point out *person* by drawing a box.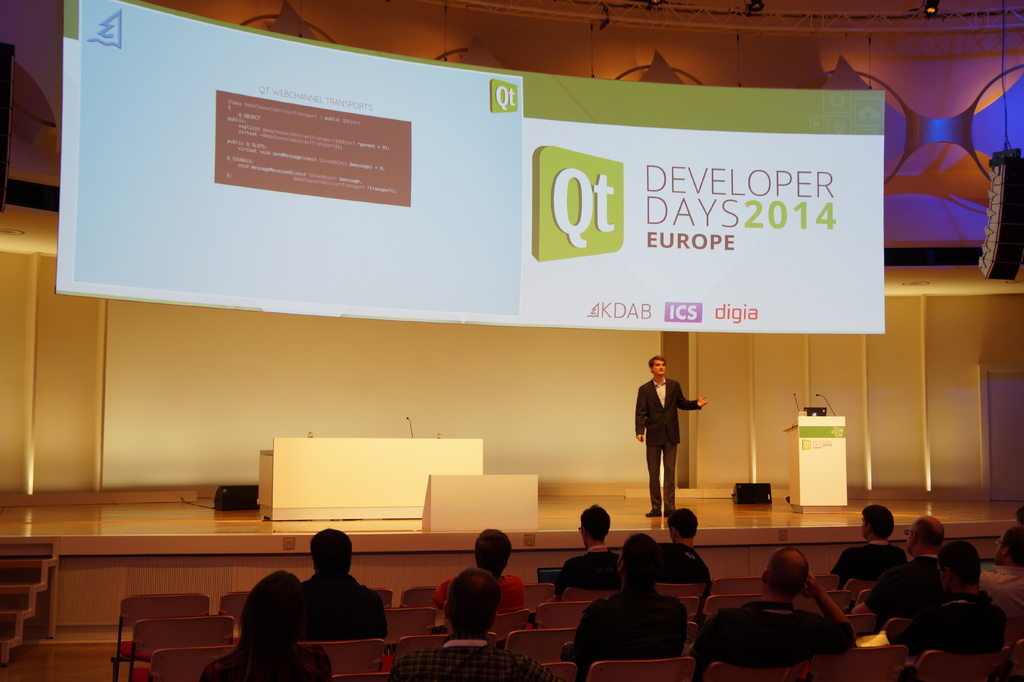
box=[565, 505, 614, 589].
